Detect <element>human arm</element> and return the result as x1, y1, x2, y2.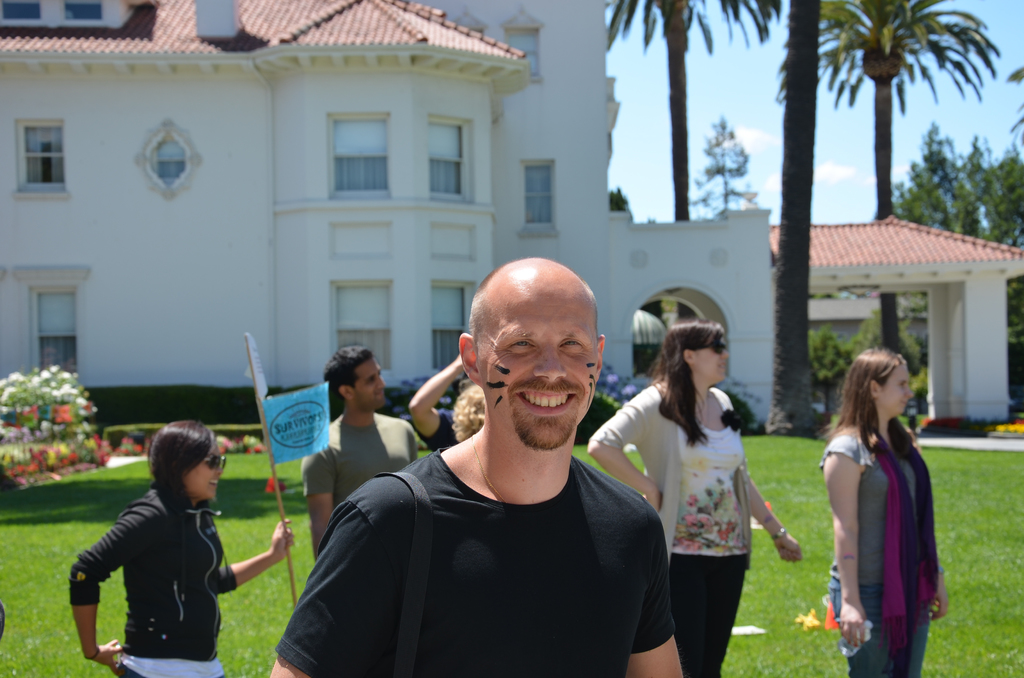
396, 370, 474, 457.
